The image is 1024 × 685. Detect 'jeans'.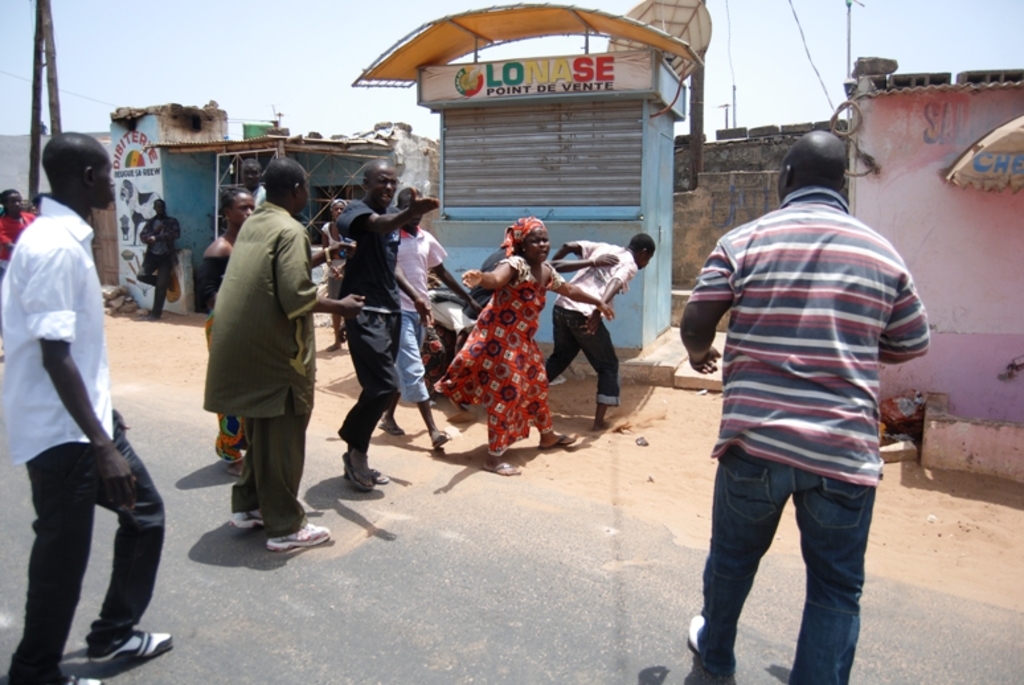
Detection: bbox(687, 447, 881, 669).
